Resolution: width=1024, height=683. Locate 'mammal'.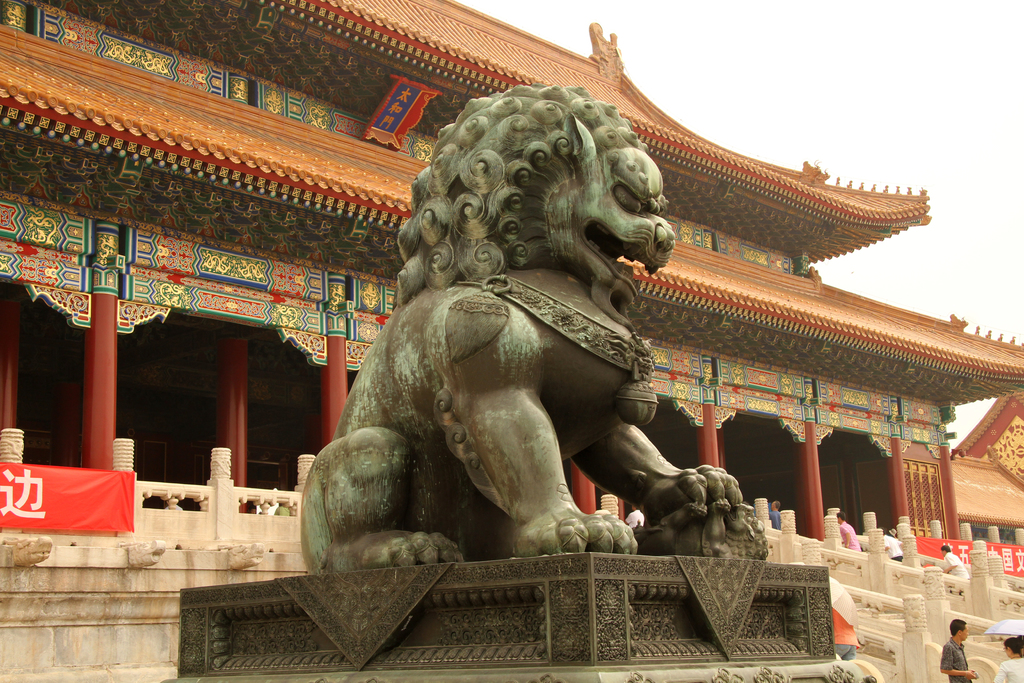
locate(880, 534, 904, 563).
